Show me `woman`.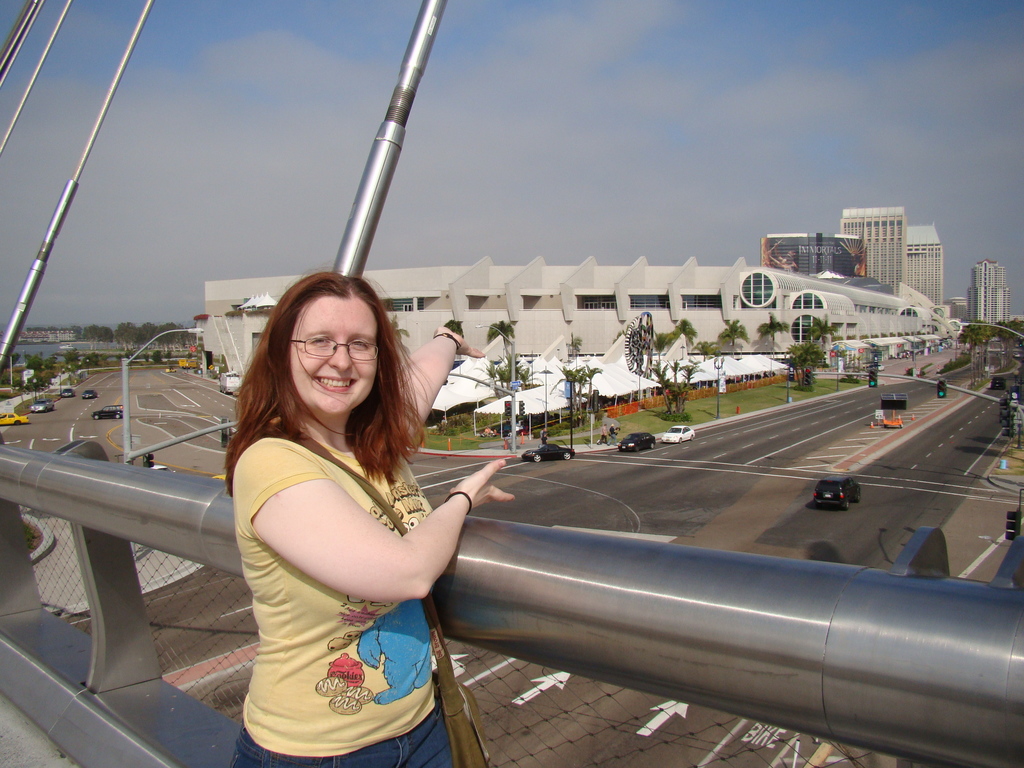
`woman` is here: bbox=[205, 260, 482, 760].
